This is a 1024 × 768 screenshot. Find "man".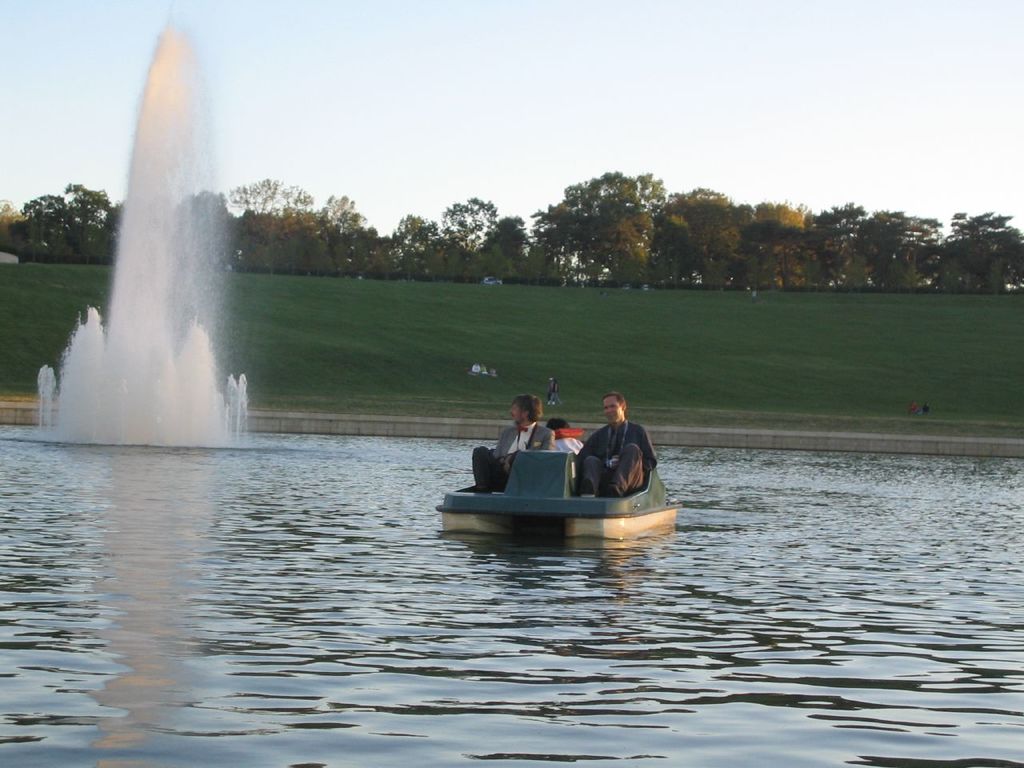
Bounding box: {"x1": 438, "y1": 372, "x2": 666, "y2": 562}.
